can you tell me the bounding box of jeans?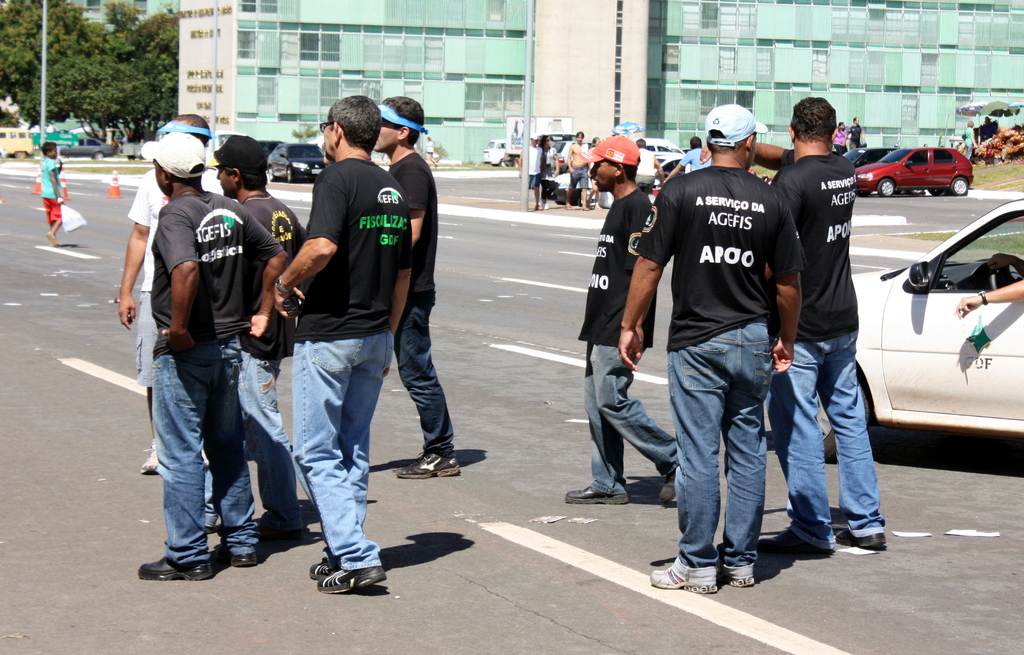
[292, 328, 388, 569].
